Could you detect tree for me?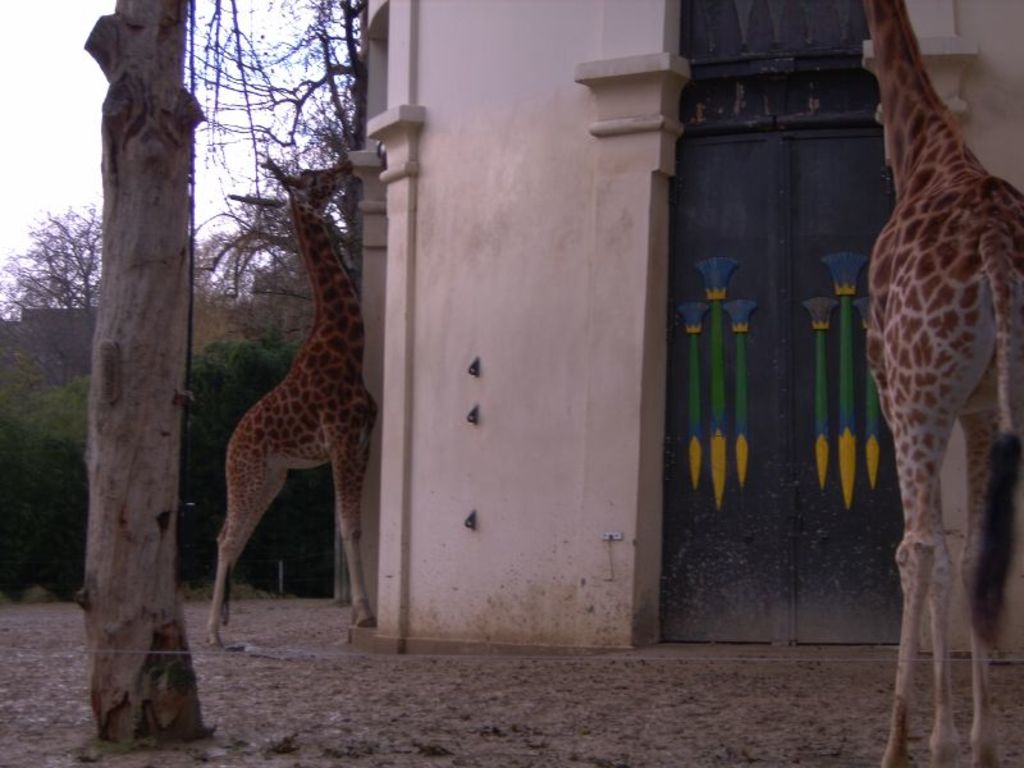
Detection result: 81/0/205/746.
